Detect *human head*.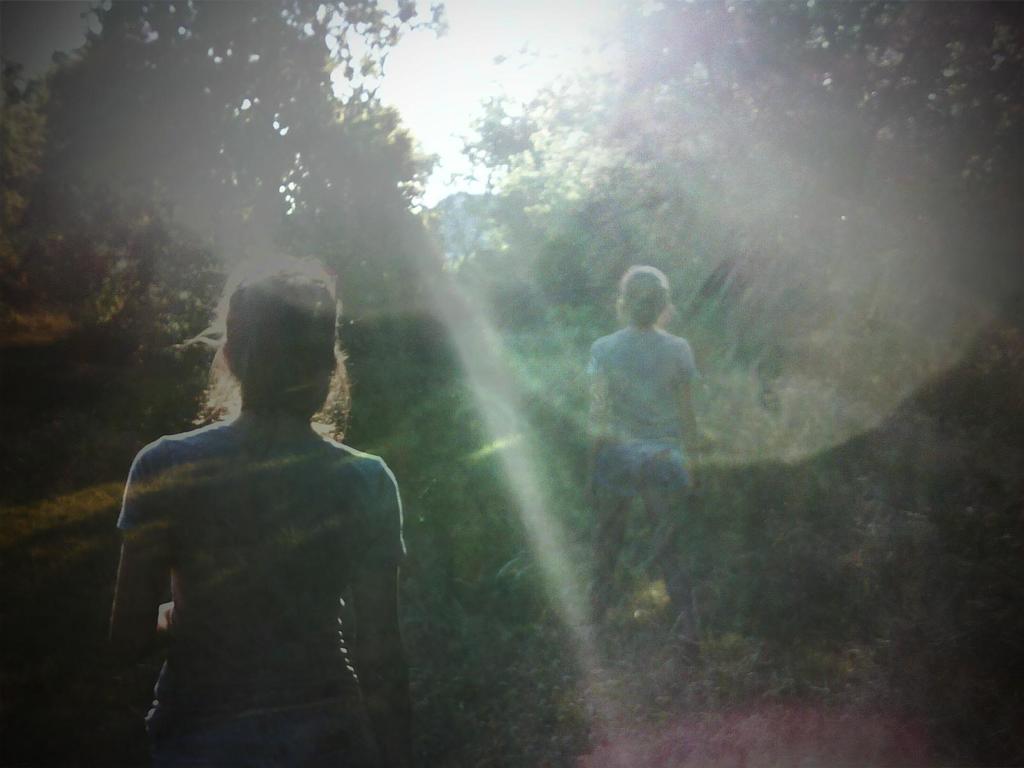
Detected at pyautogui.locateOnScreen(179, 270, 324, 436).
